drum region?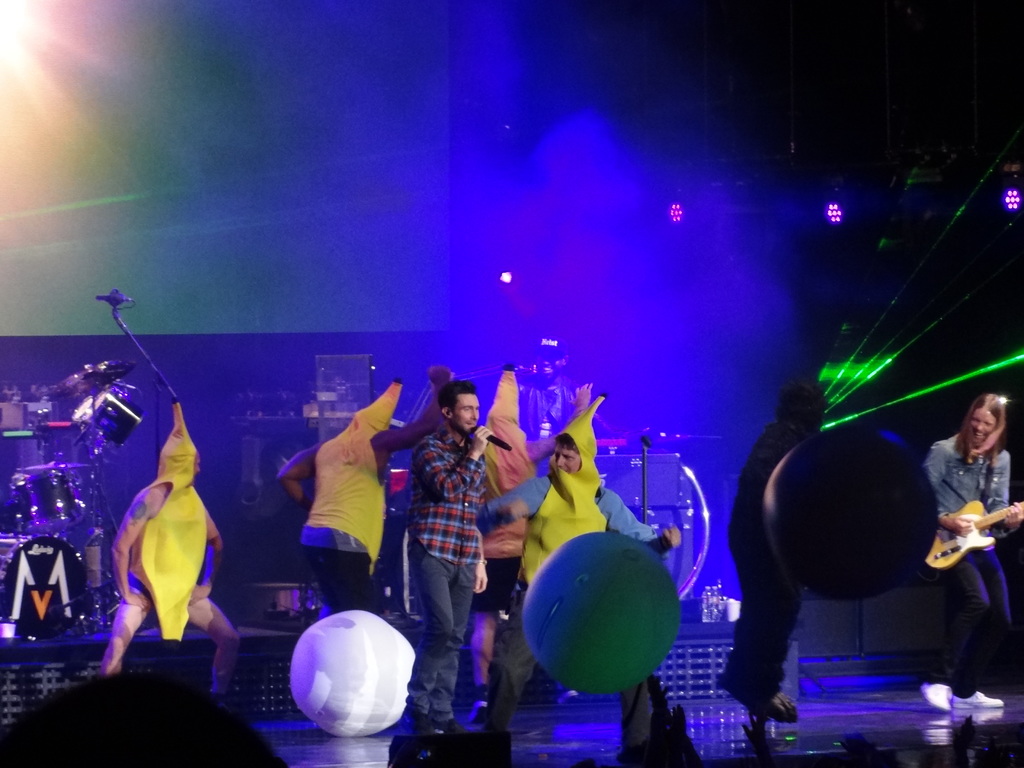
BBox(10, 461, 57, 507)
